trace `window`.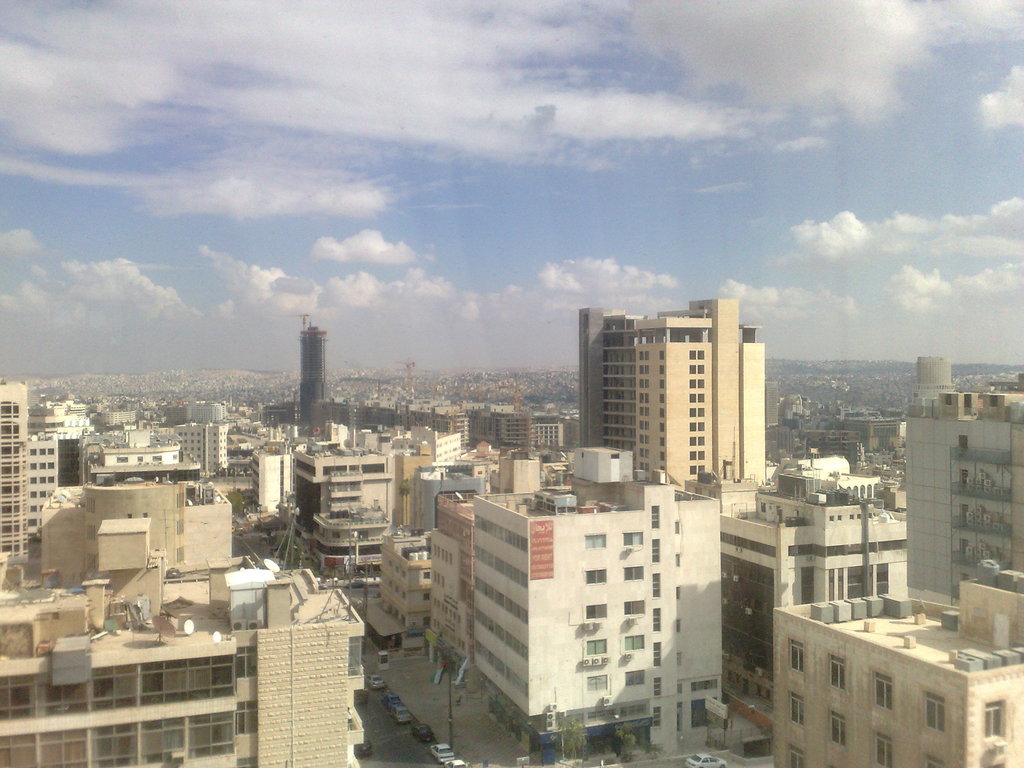
Traced to Rect(929, 755, 948, 767).
